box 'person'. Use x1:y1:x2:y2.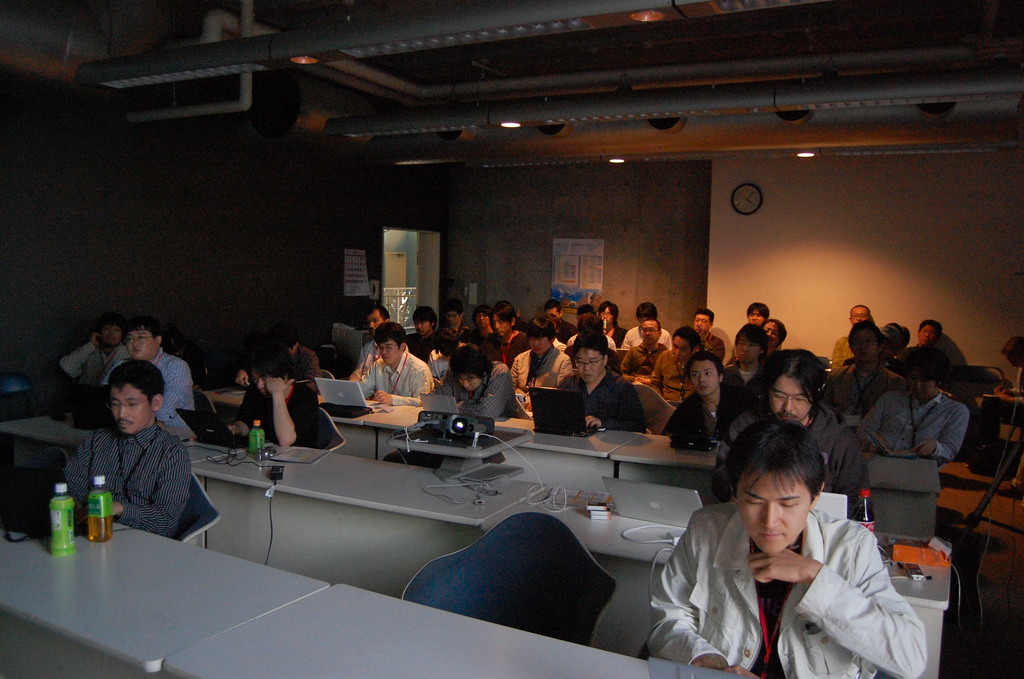
93:318:194:420.
